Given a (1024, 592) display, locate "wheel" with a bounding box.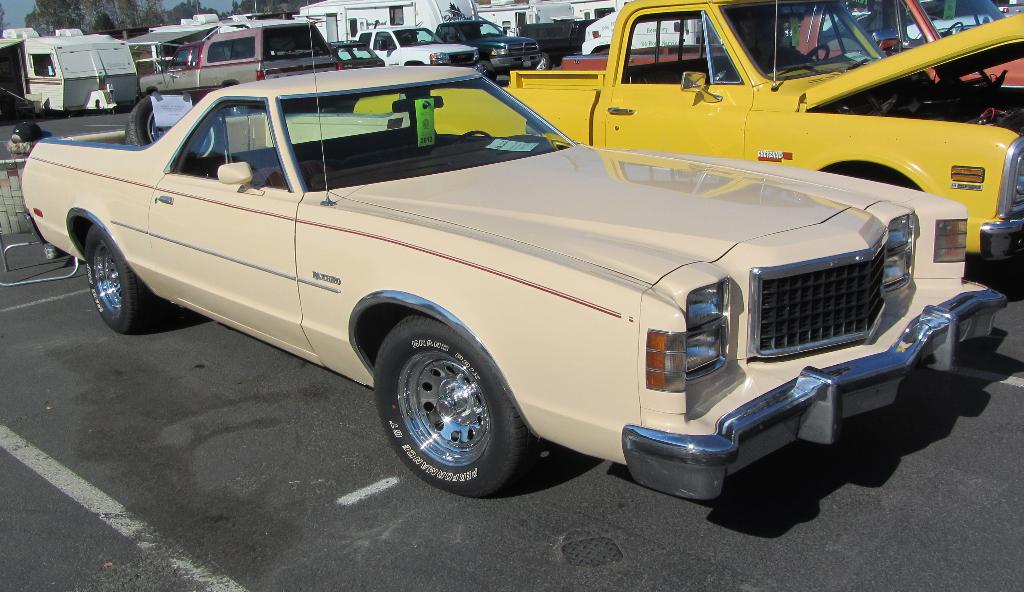
Located: bbox=[456, 131, 492, 143].
